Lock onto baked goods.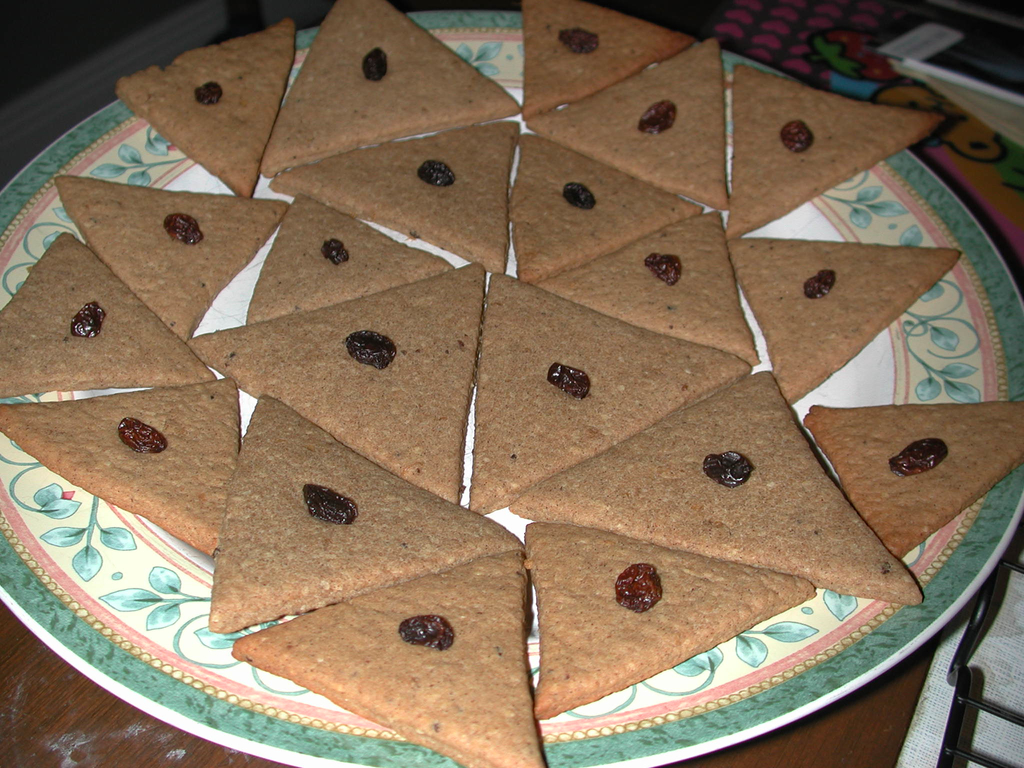
Locked: 3:376:239:549.
